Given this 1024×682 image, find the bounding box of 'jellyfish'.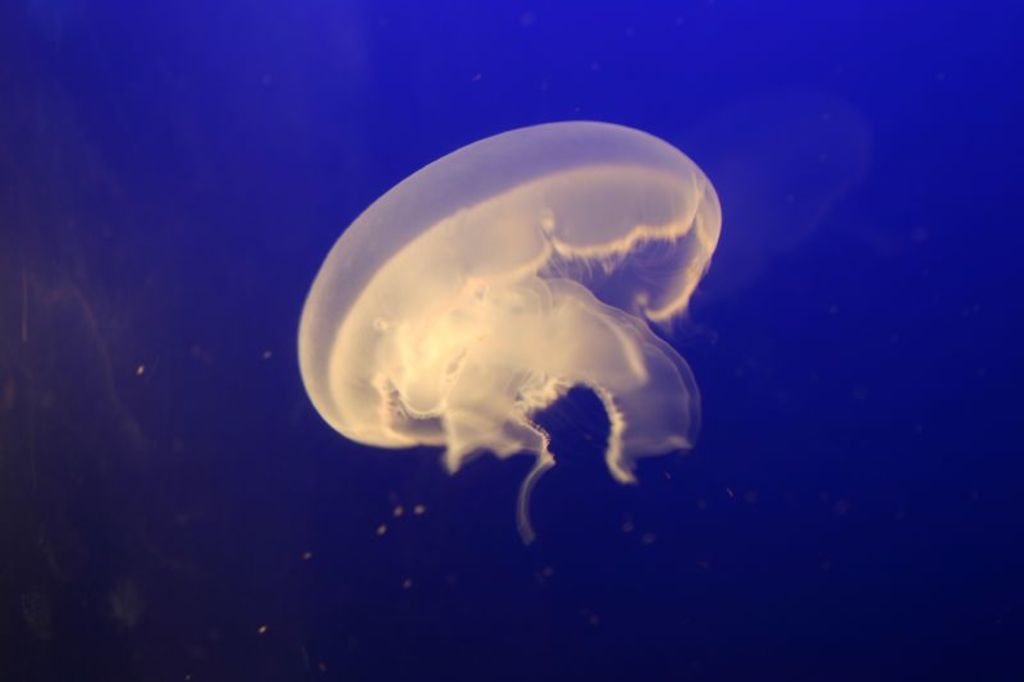
<region>300, 125, 741, 523</region>.
